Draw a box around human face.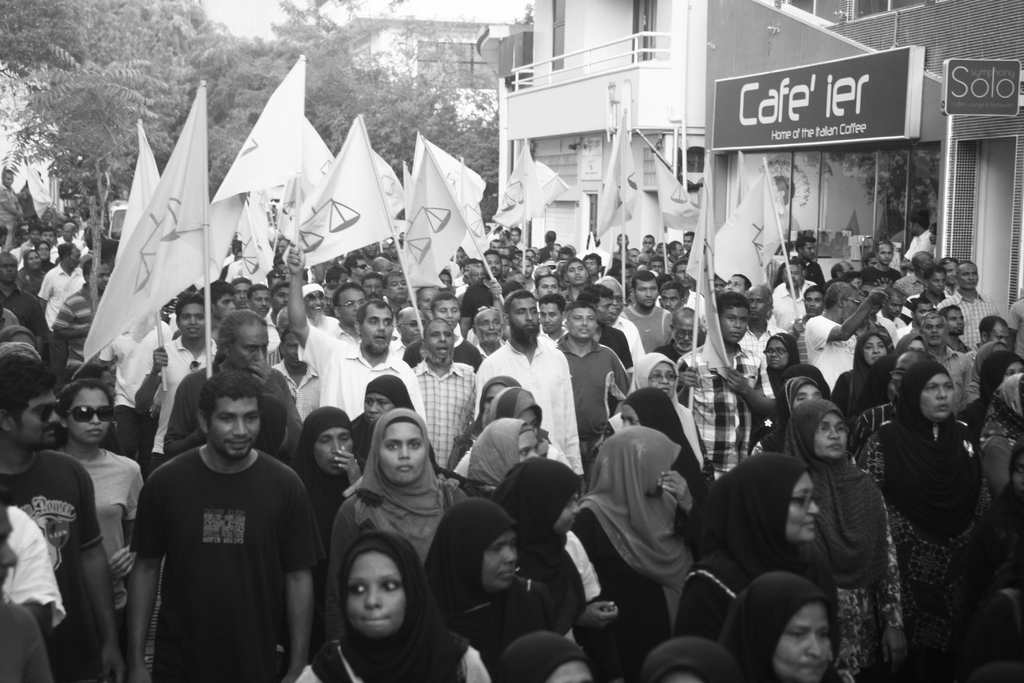
{"left": 0, "top": 205, "right": 106, "bottom": 280}.
